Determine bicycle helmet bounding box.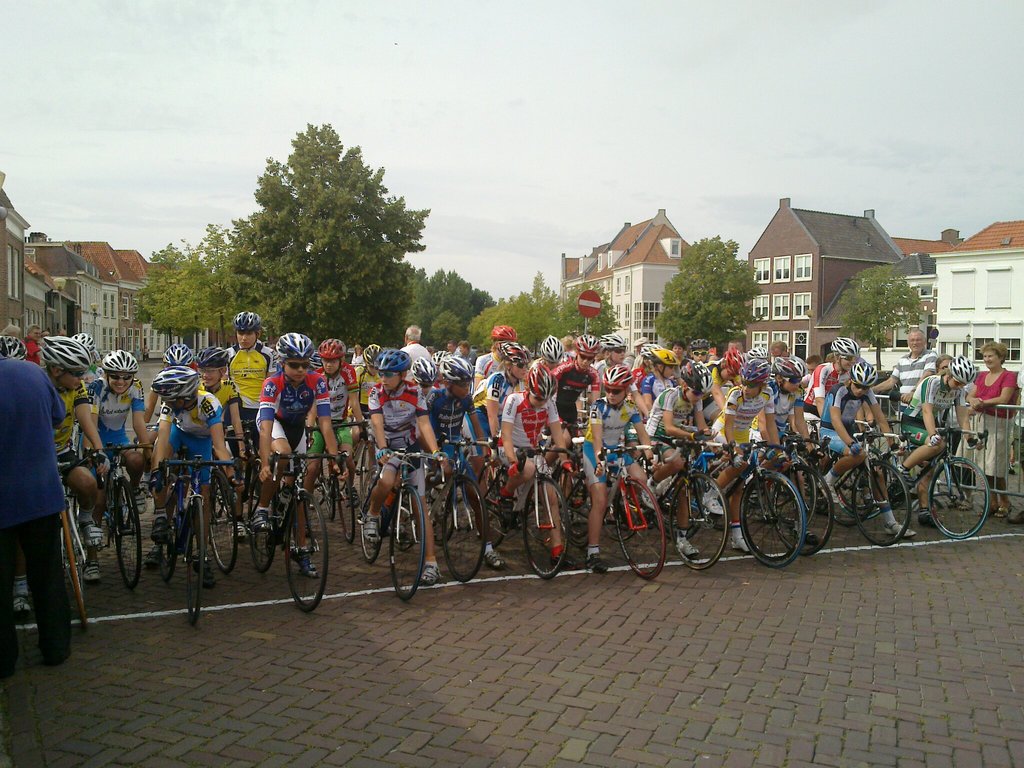
Determined: bbox=[678, 360, 710, 397].
